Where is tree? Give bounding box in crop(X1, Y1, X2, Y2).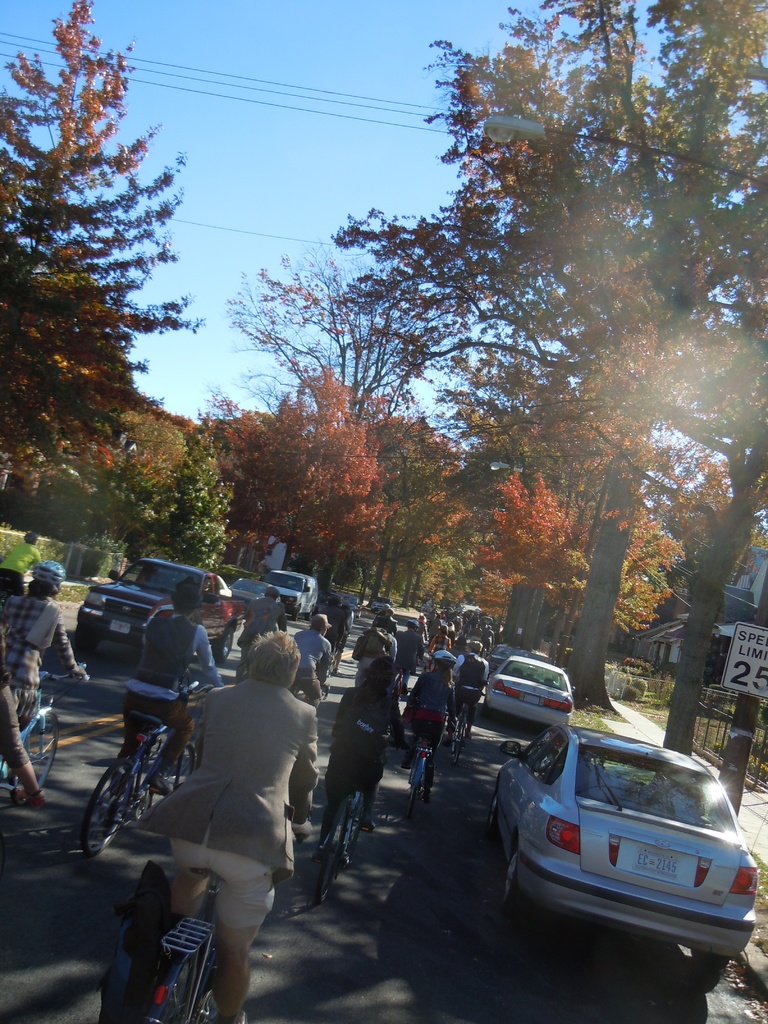
crop(3, 9, 193, 577).
